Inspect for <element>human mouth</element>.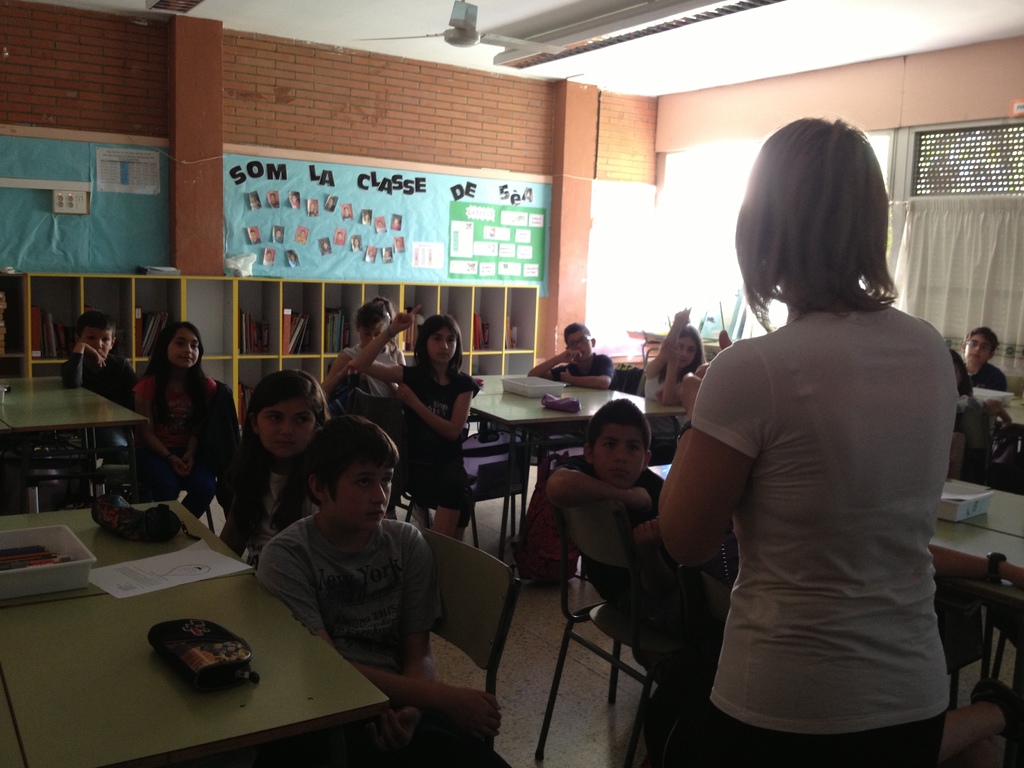
Inspection: pyautogui.locateOnScreen(359, 504, 391, 525).
